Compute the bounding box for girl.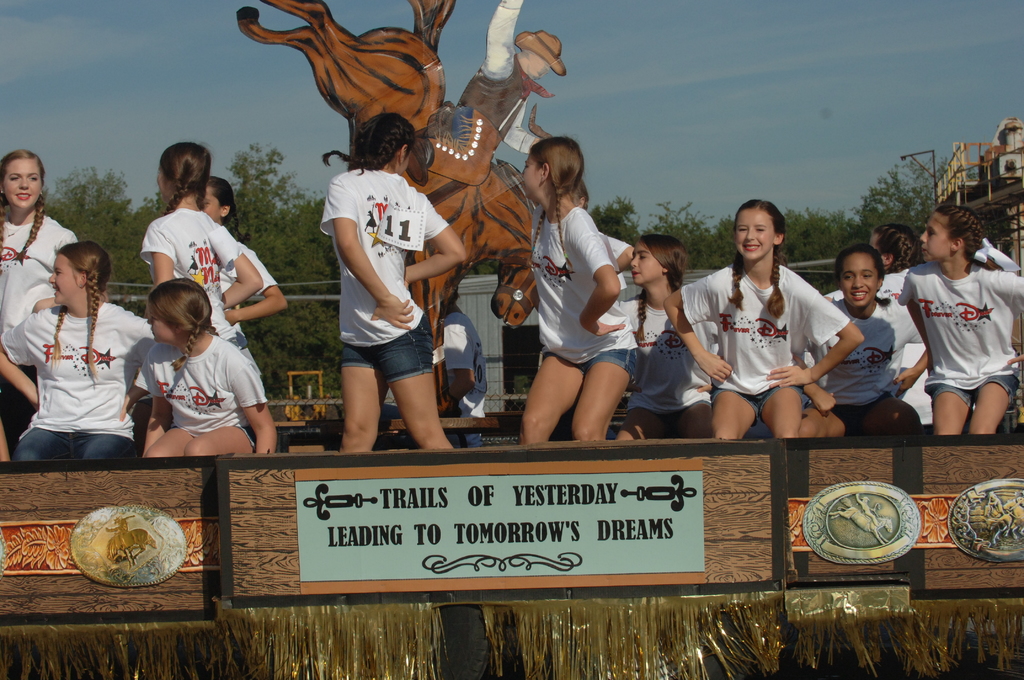
(x1=0, y1=148, x2=80, y2=462).
